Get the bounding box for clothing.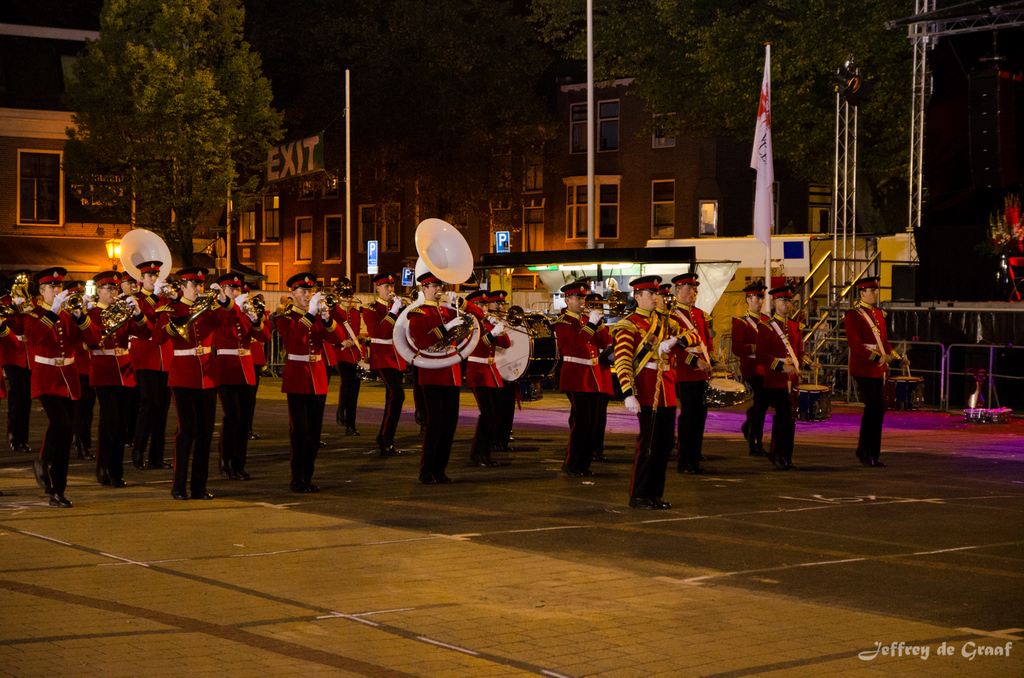
[204, 294, 275, 468].
